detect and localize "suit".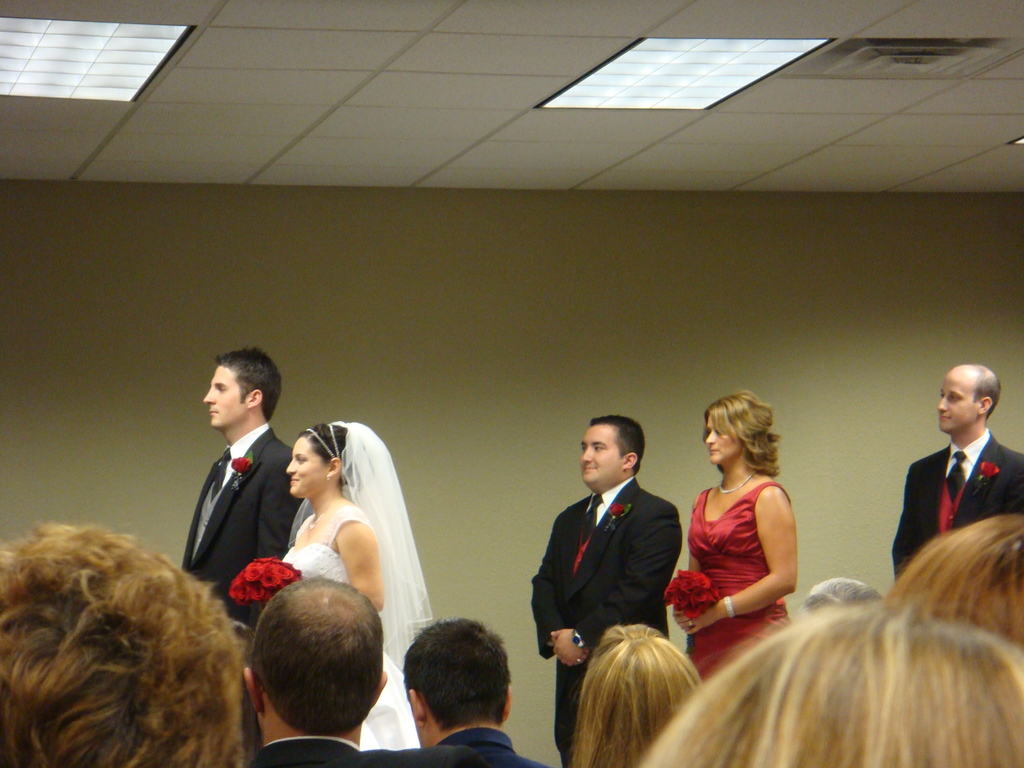
Localized at Rect(893, 429, 1023, 582).
